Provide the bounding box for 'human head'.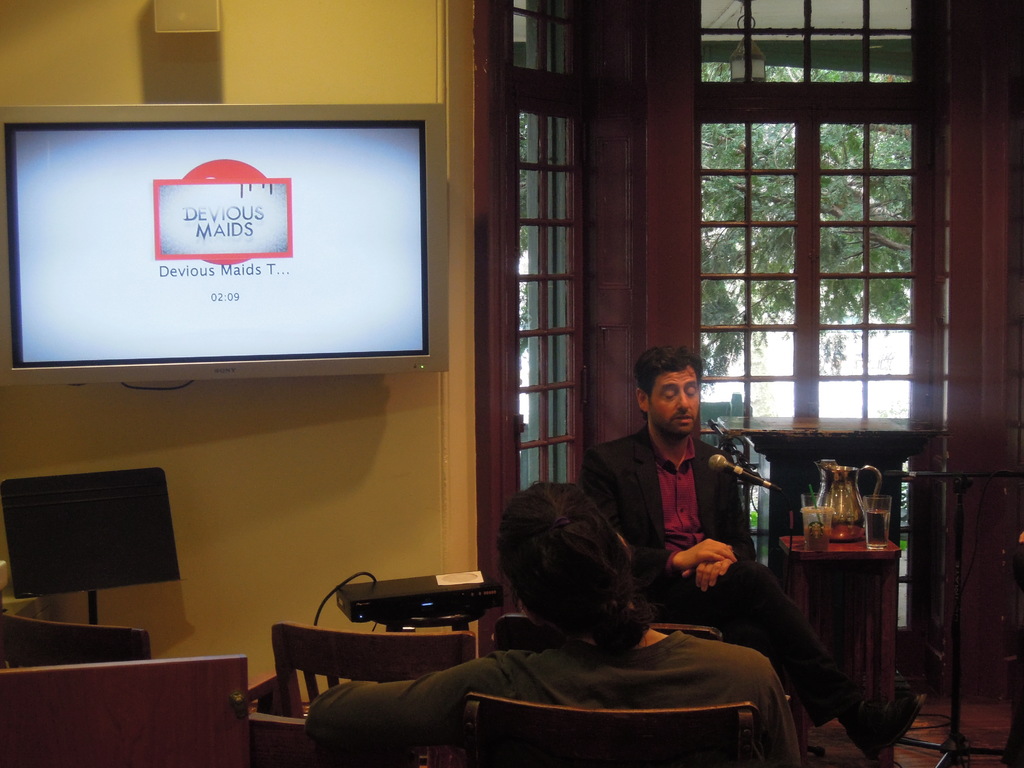
pyautogui.locateOnScreen(634, 351, 719, 443).
